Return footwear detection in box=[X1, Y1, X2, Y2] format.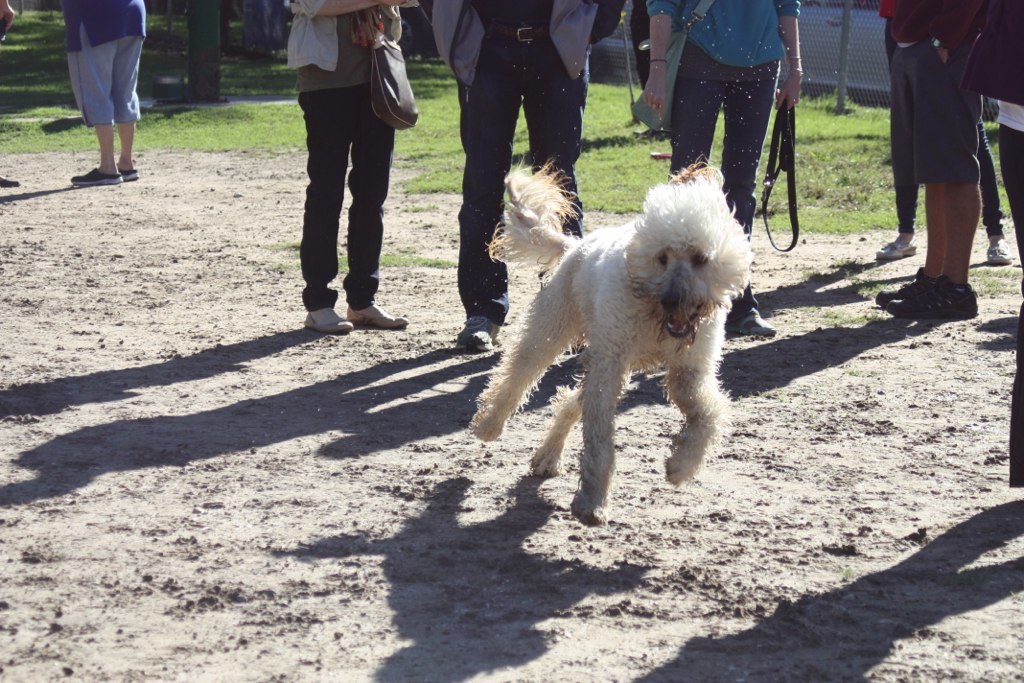
box=[453, 316, 499, 352].
